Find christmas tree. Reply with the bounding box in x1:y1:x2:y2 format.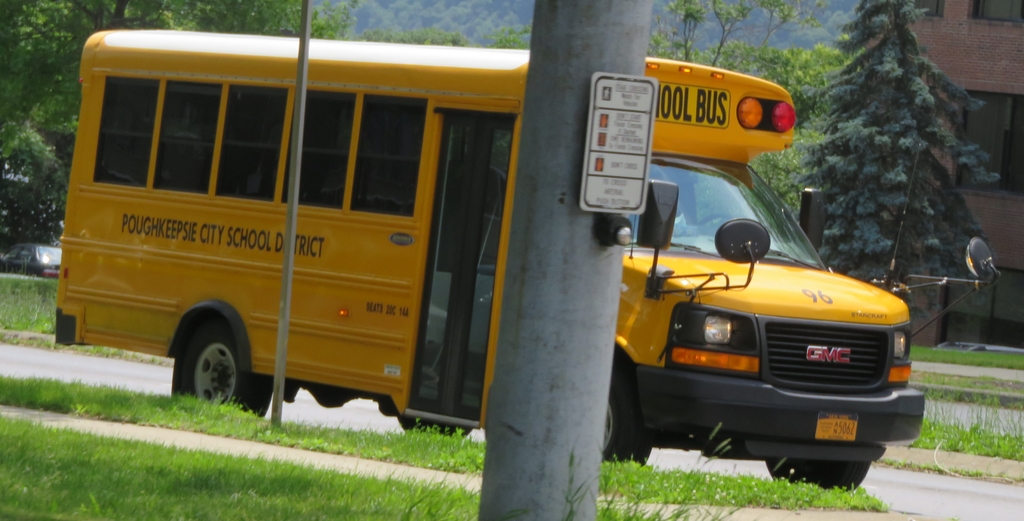
793:10:985:286.
